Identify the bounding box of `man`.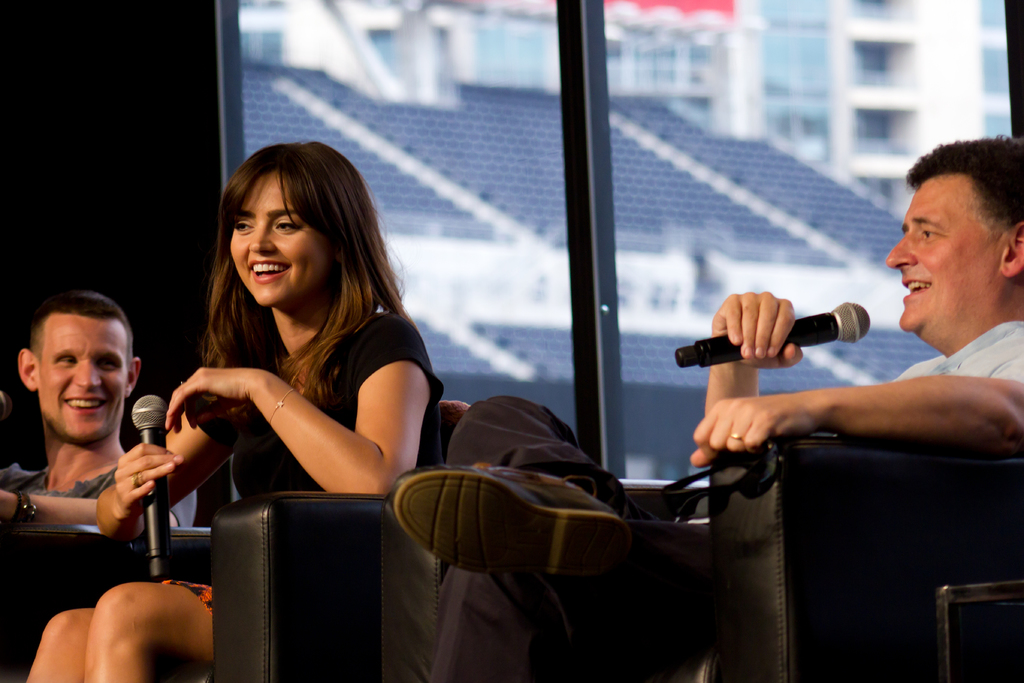
383/142/1023/682.
